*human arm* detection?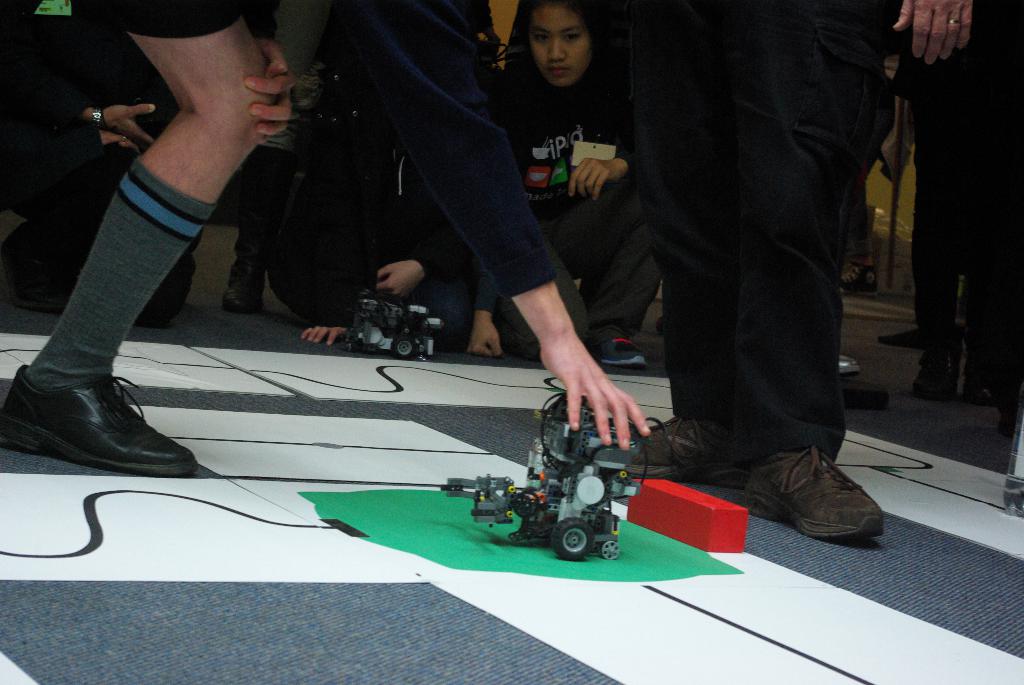
303/281/362/356
